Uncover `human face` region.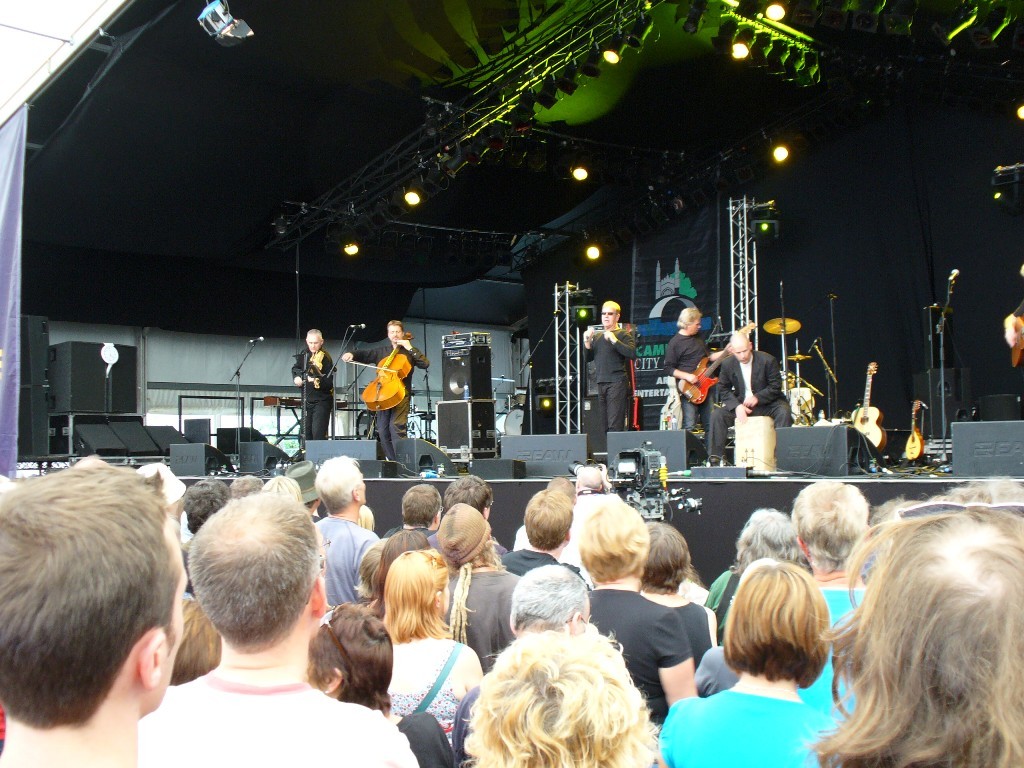
Uncovered: BBox(307, 330, 320, 351).
